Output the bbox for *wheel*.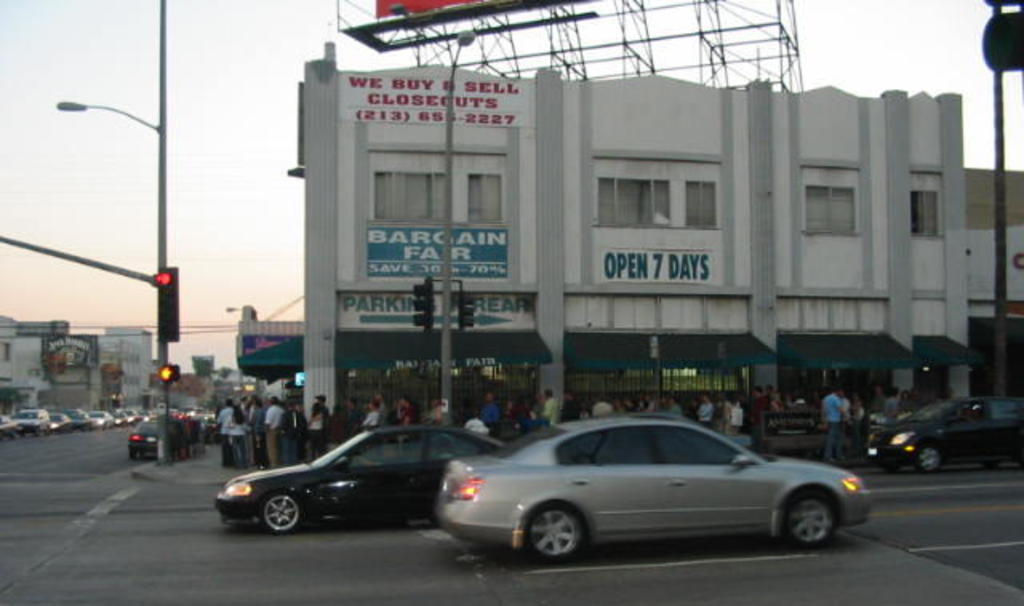
x1=262, y1=499, x2=296, y2=532.
